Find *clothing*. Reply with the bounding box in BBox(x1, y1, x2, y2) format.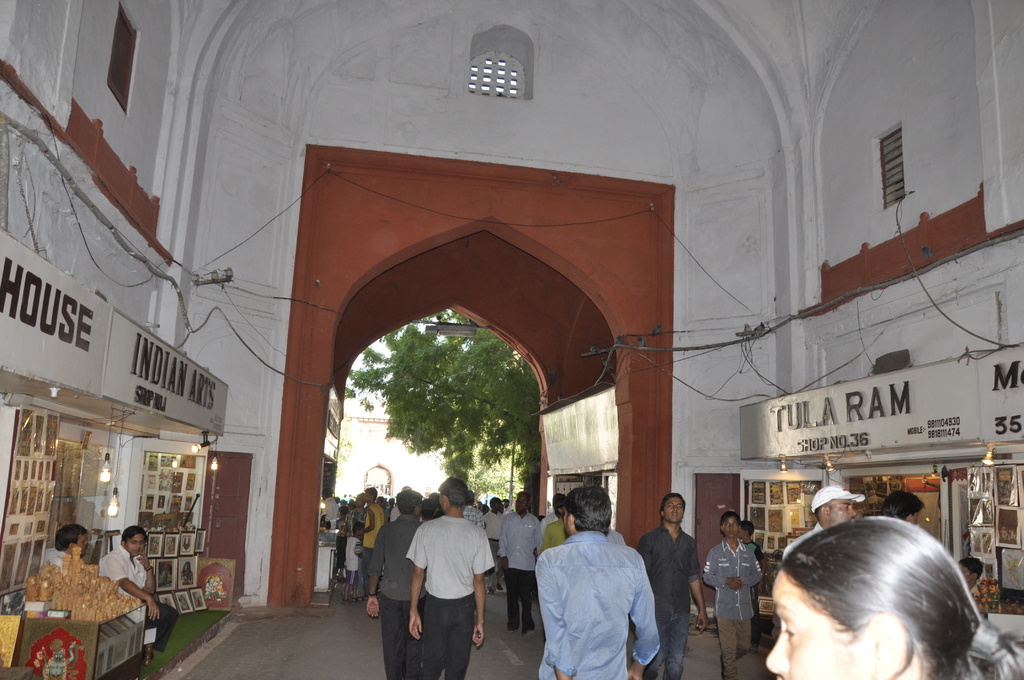
BBox(538, 503, 676, 675).
